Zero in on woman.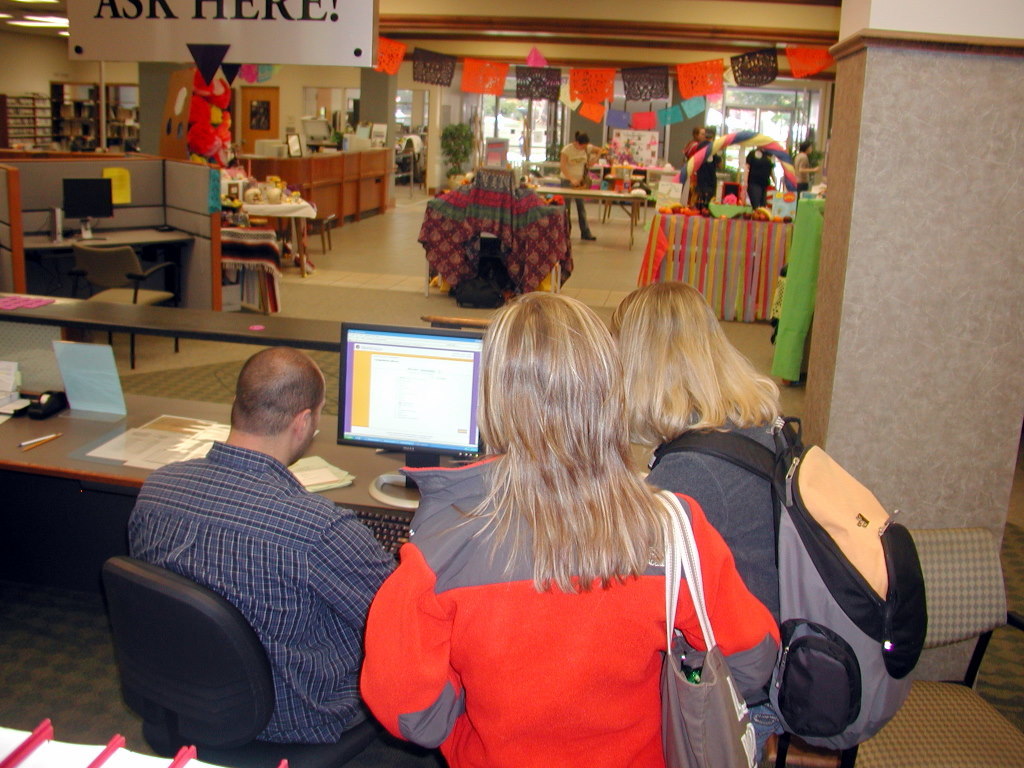
Zeroed in: x1=357, y1=290, x2=778, y2=767.
